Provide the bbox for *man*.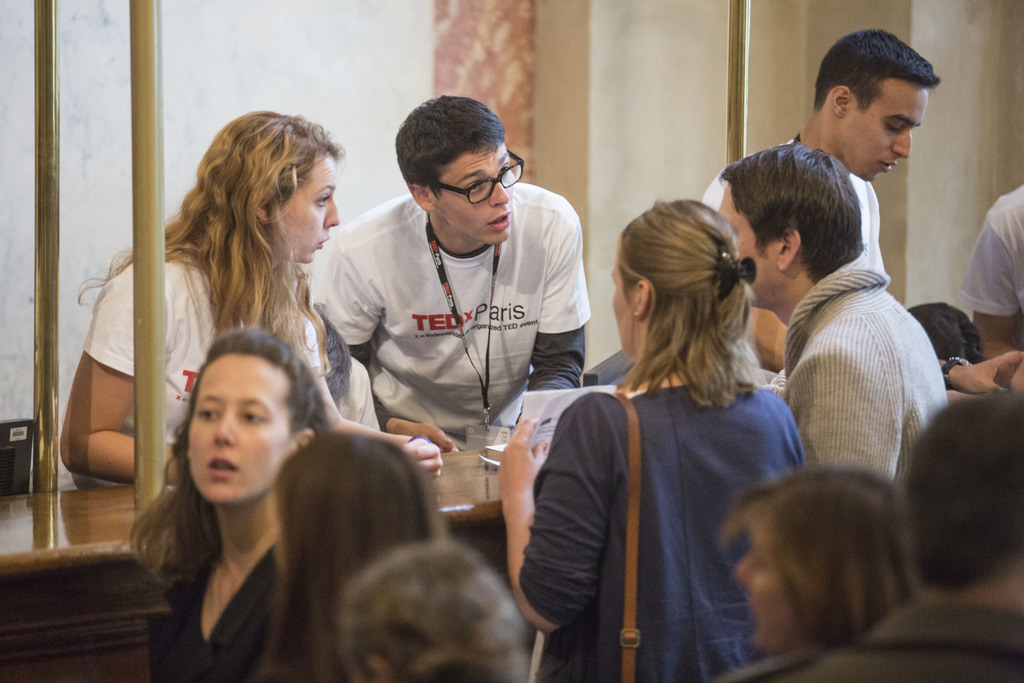
l=962, t=180, r=1023, b=394.
